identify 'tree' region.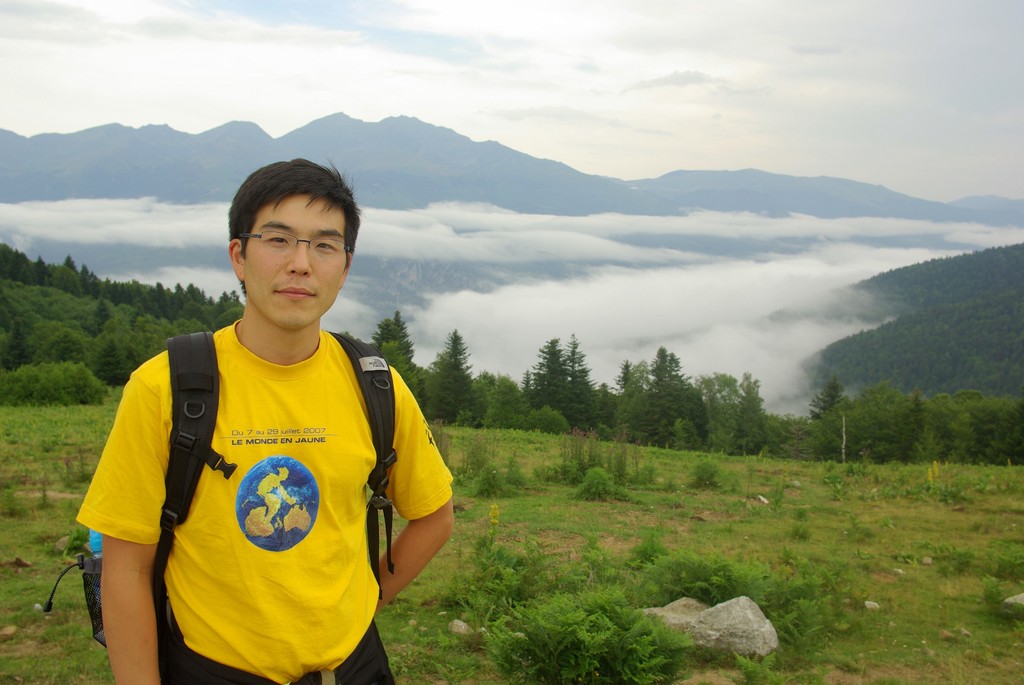
Region: (left=696, top=356, right=774, bottom=451).
